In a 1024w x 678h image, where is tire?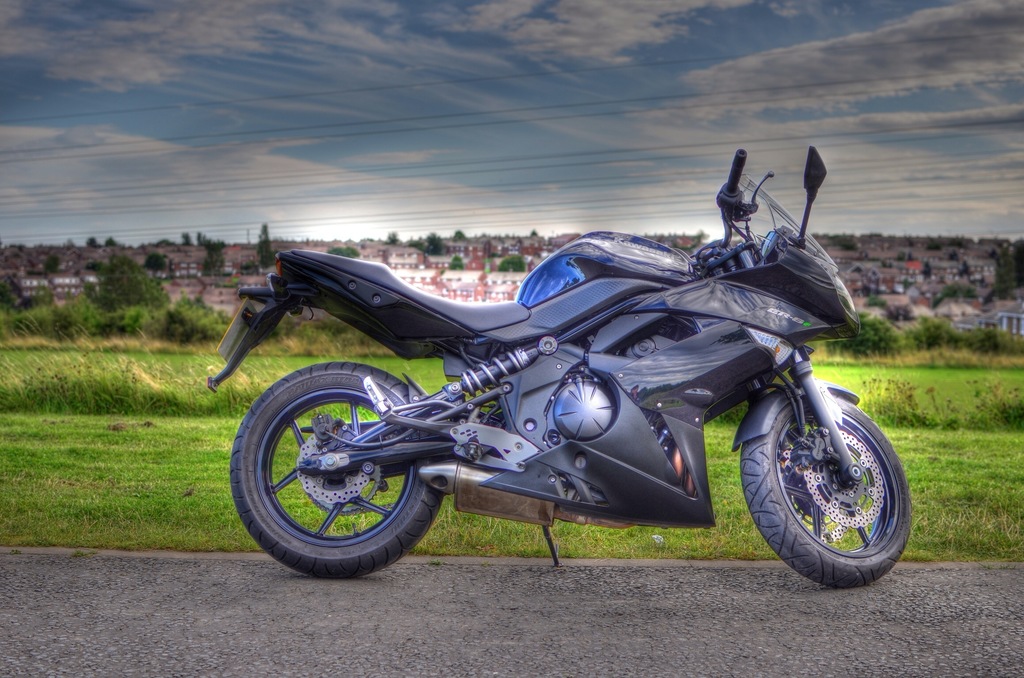
(737, 373, 908, 586).
